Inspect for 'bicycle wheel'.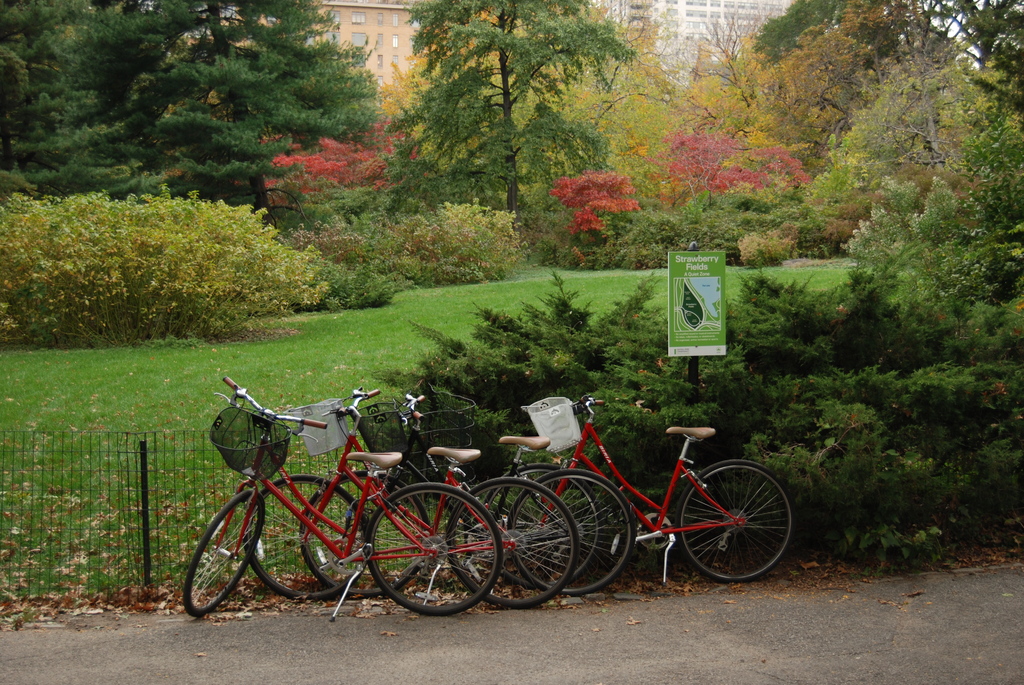
Inspection: x1=449 y1=479 x2=576 y2=608.
